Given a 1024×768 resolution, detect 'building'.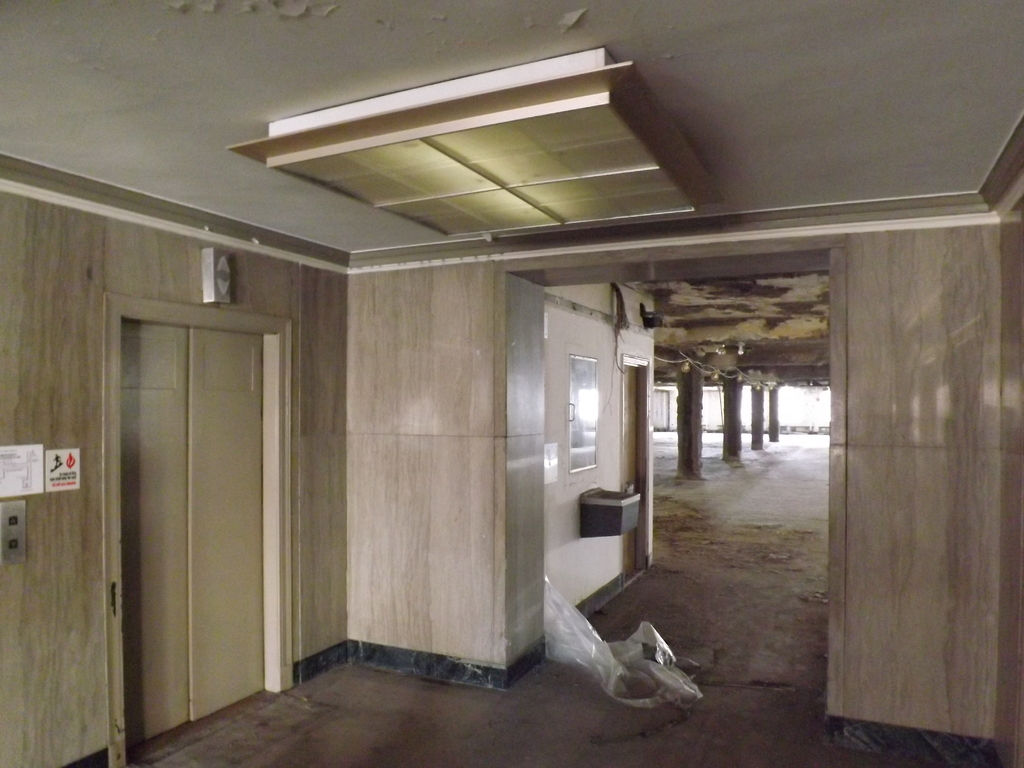
select_region(0, 0, 1023, 766).
